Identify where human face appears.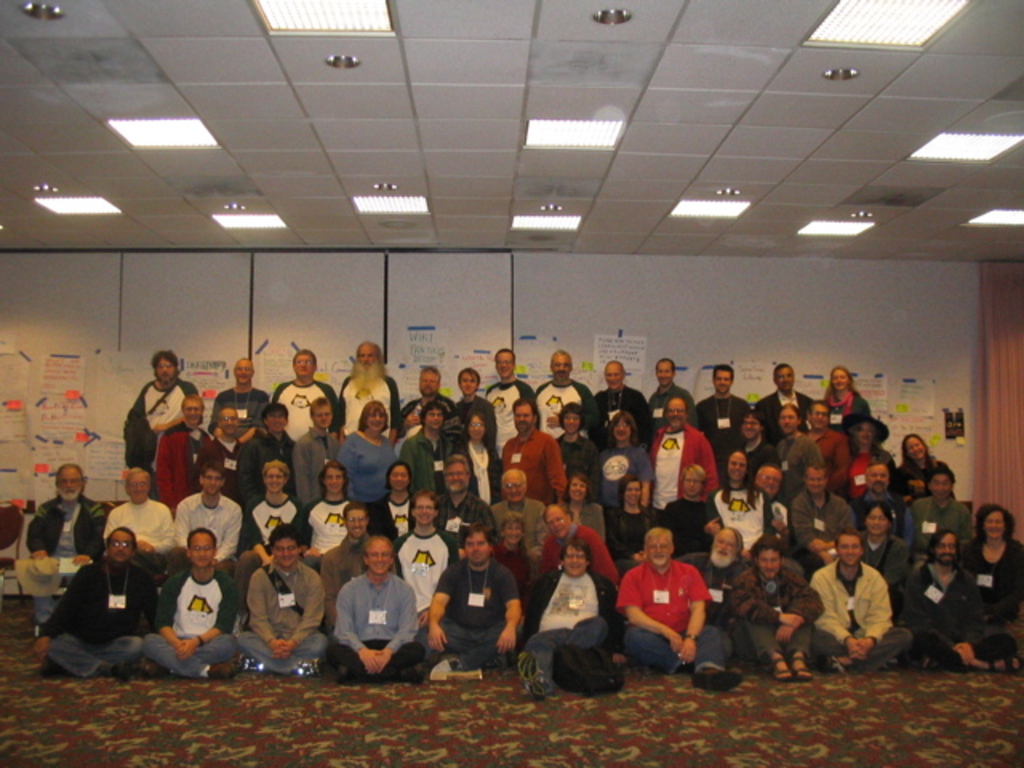
Appears at pyautogui.locateOnScreen(494, 352, 514, 378).
